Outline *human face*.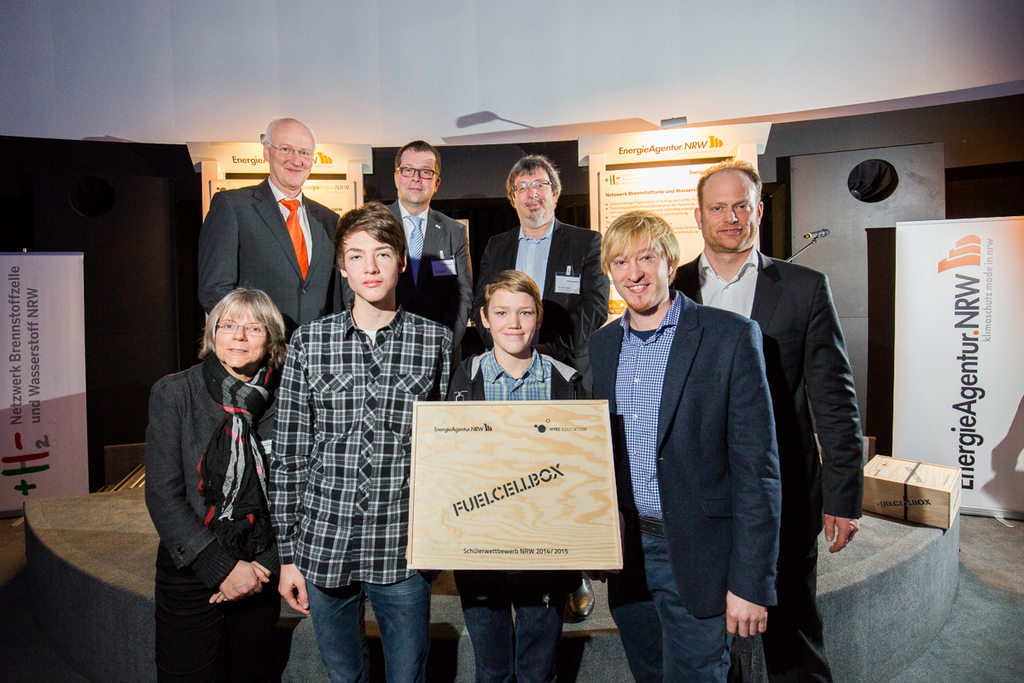
Outline: locate(343, 229, 396, 301).
